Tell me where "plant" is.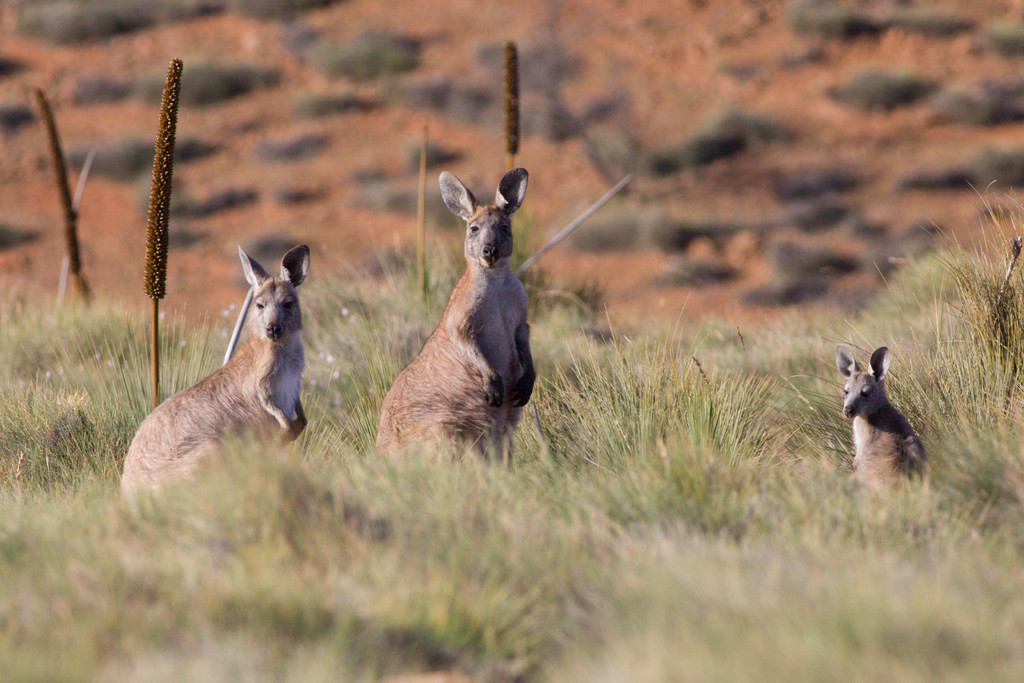
"plant" is at Rect(76, 64, 161, 110).
